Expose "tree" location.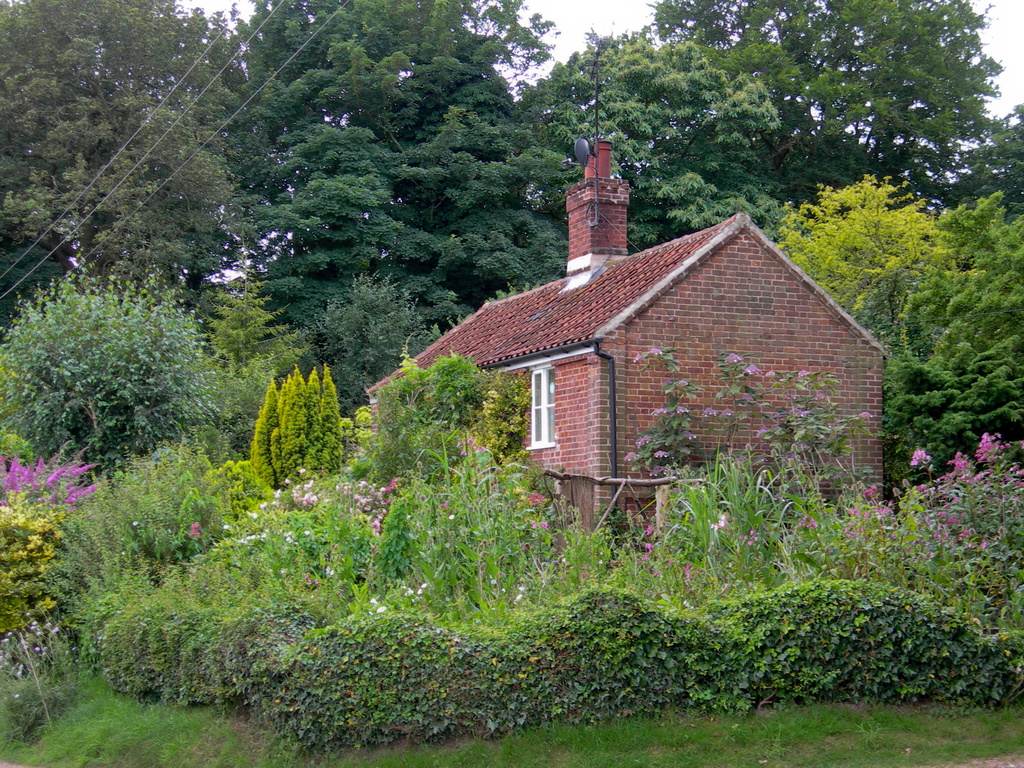
Exposed at left=514, top=25, right=784, bottom=276.
